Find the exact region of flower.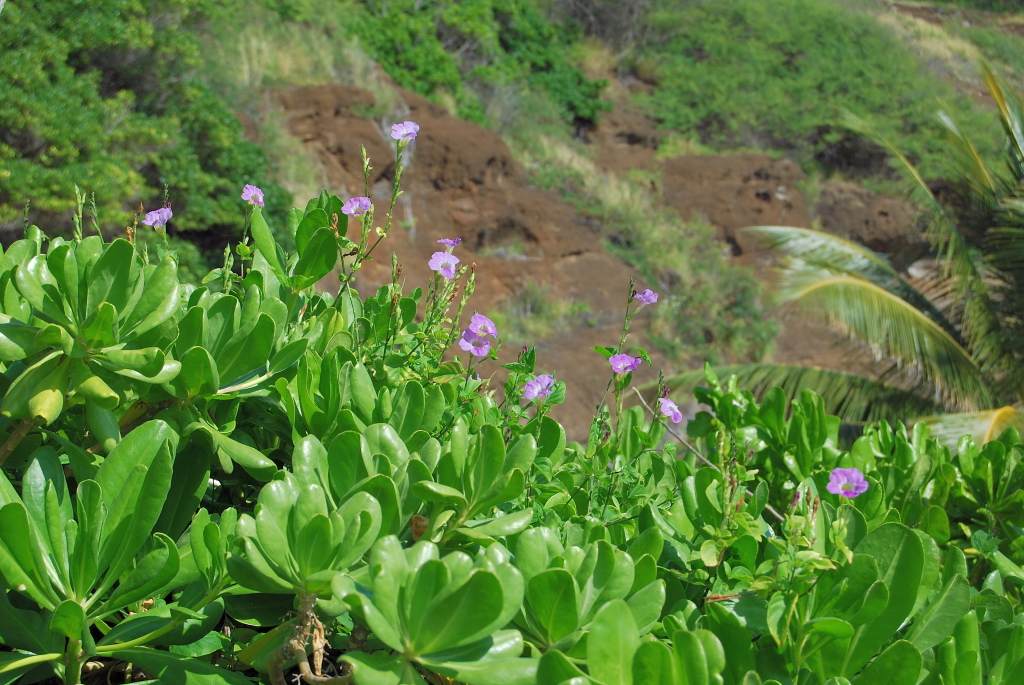
Exact region: (439,233,455,249).
